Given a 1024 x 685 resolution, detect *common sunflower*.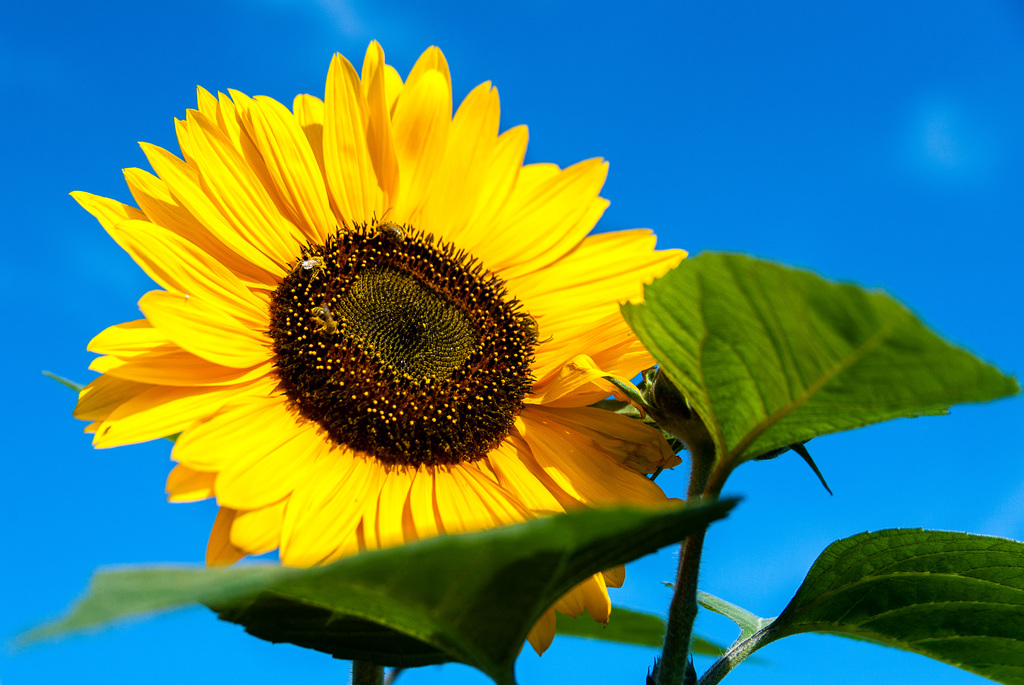
(left=69, top=35, right=689, bottom=654).
